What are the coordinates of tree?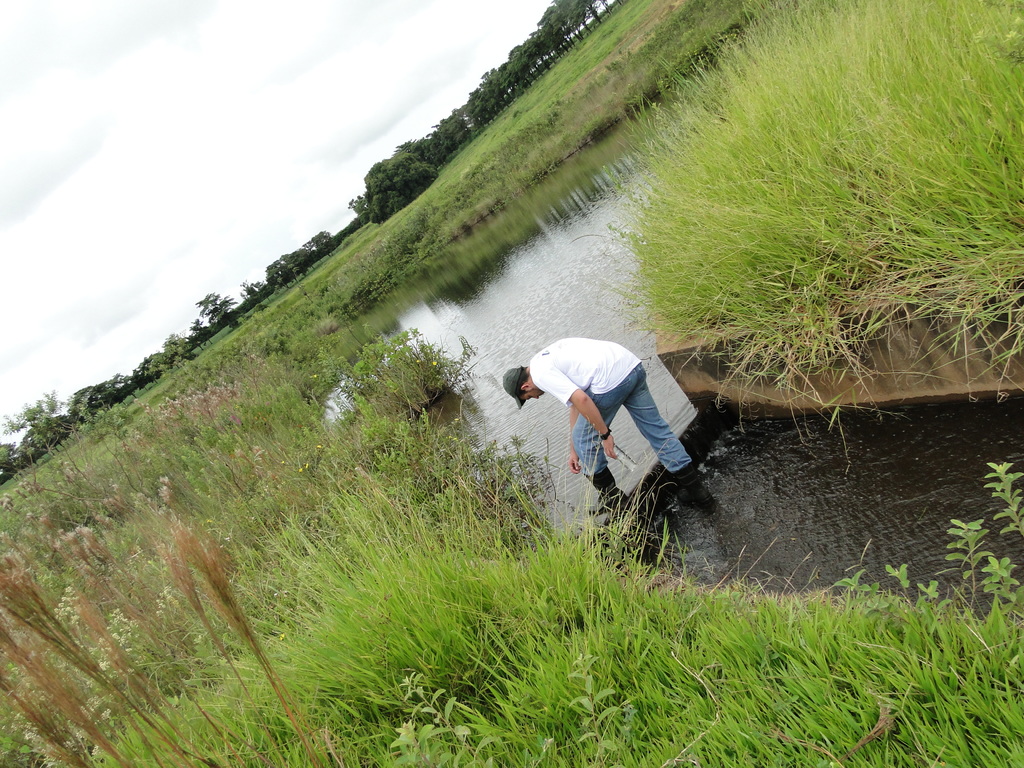
369,161,440,225.
